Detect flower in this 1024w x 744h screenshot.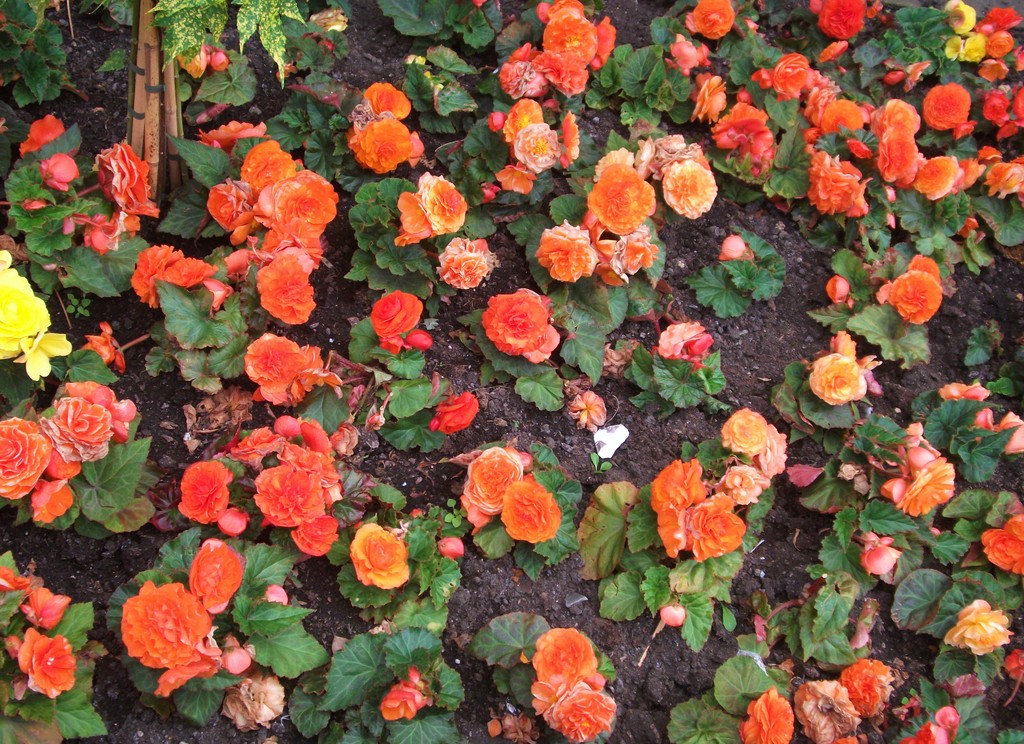
Detection: <box>20,117,59,154</box>.
